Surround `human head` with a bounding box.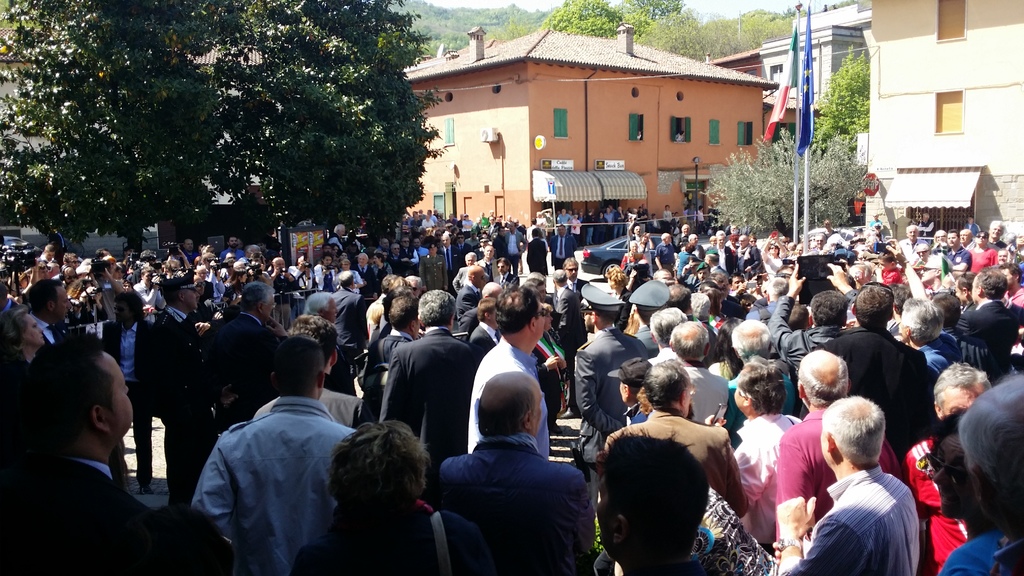
Rect(380, 275, 404, 296).
